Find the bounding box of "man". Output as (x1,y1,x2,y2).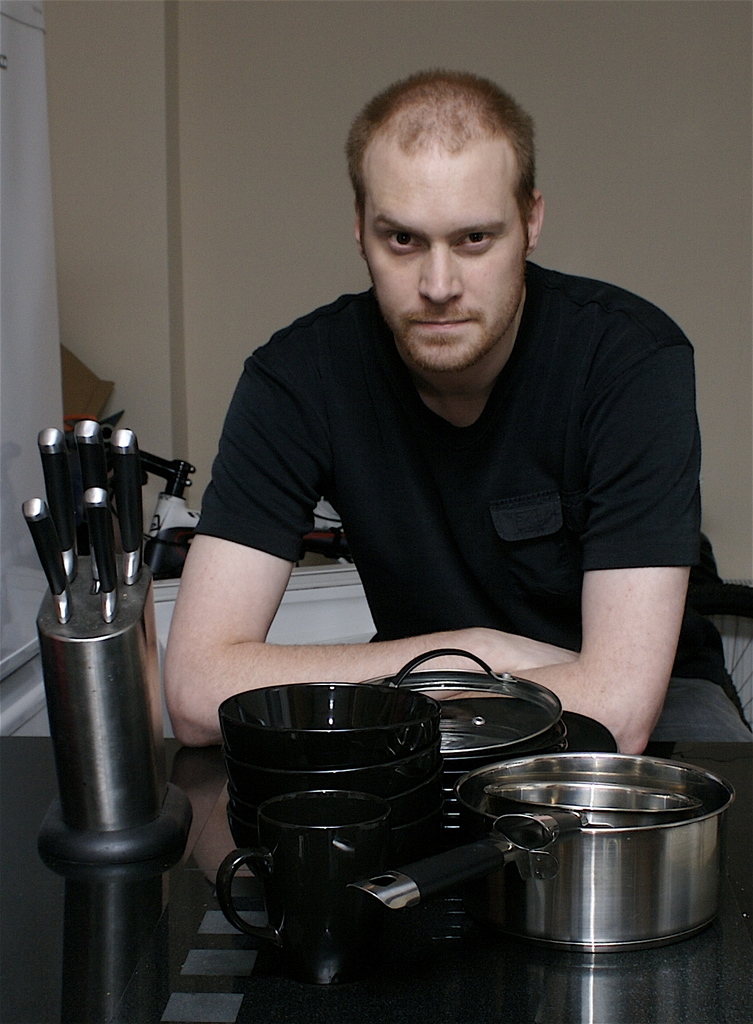
(159,68,752,750).
